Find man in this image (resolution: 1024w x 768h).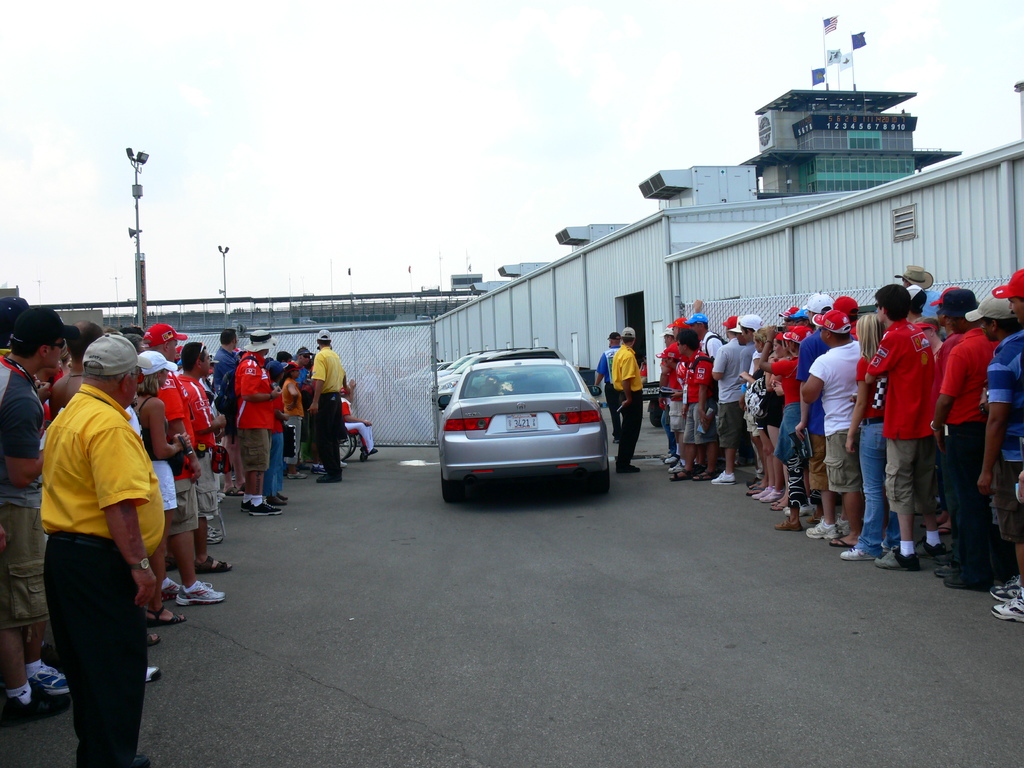
bbox(211, 318, 247, 499).
